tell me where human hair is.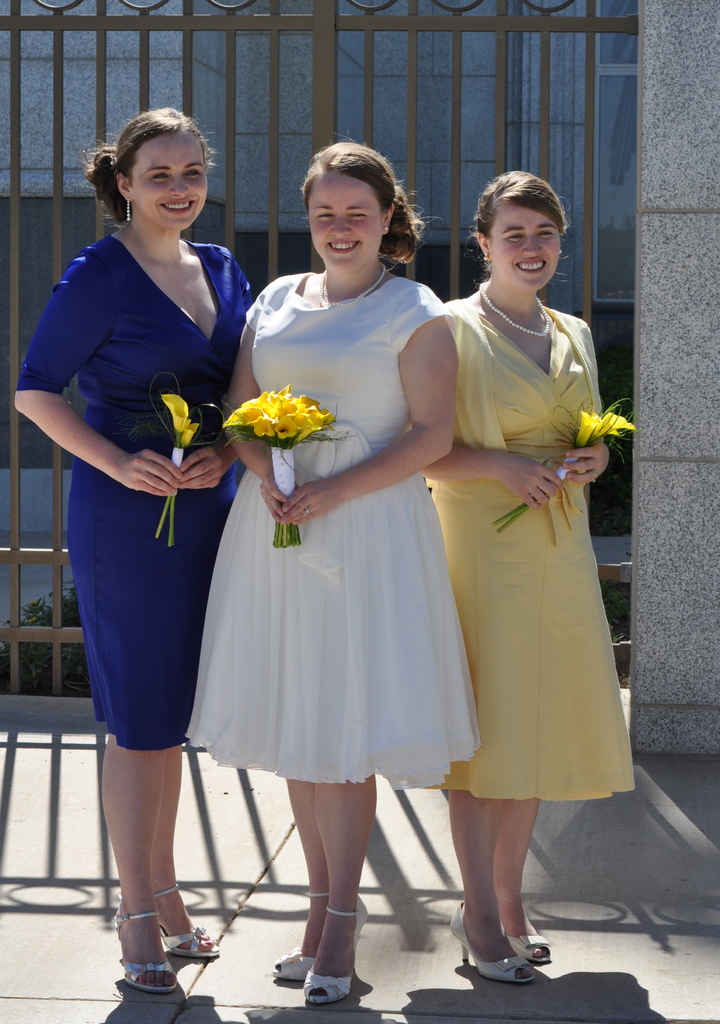
human hair is at <region>469, 171, 571, 237</region>.
